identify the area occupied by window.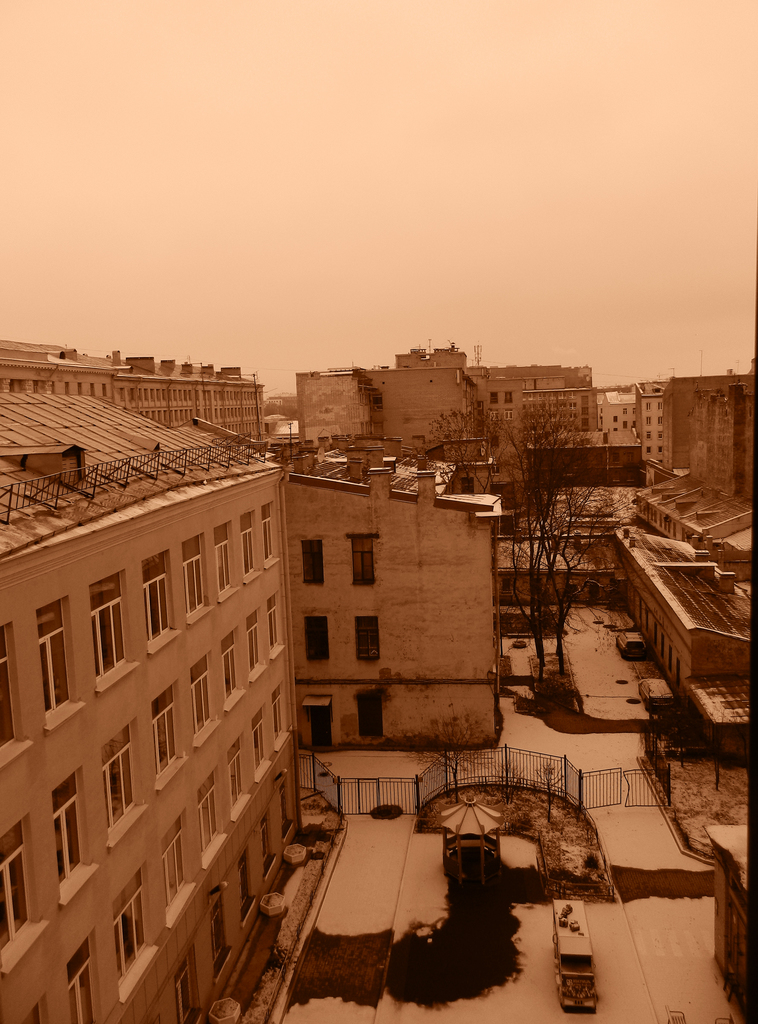
Area: (36, 595, 88, 733).
